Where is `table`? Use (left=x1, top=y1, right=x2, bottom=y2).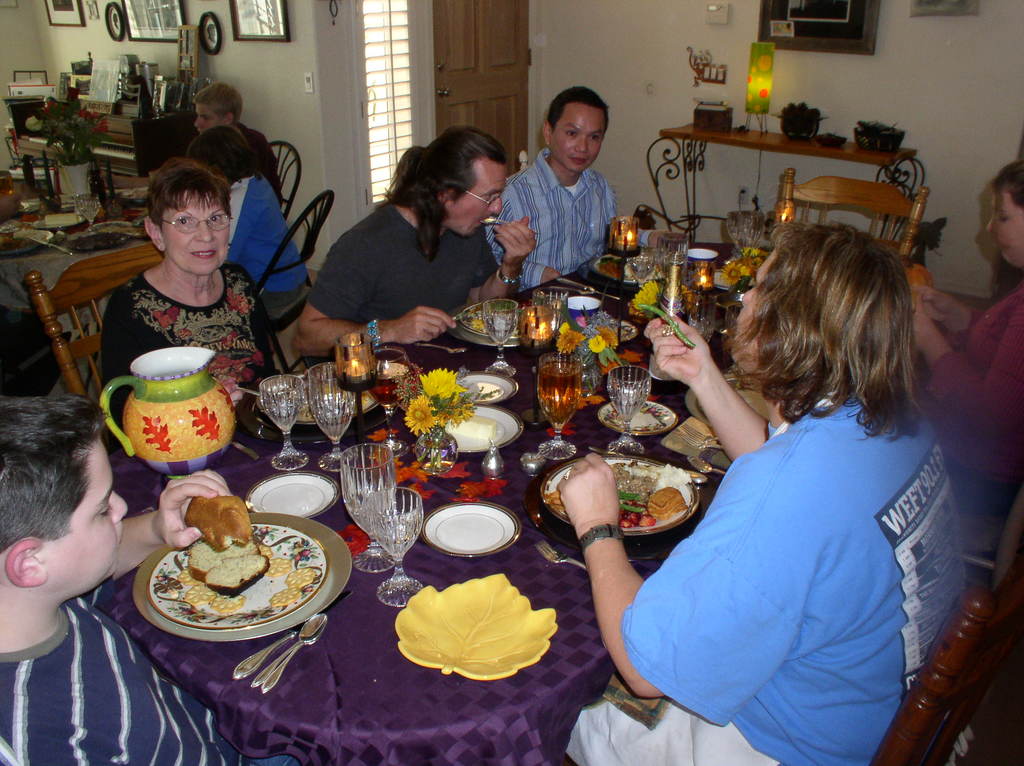
(left=654, top=129, right=917, bottom=169).
